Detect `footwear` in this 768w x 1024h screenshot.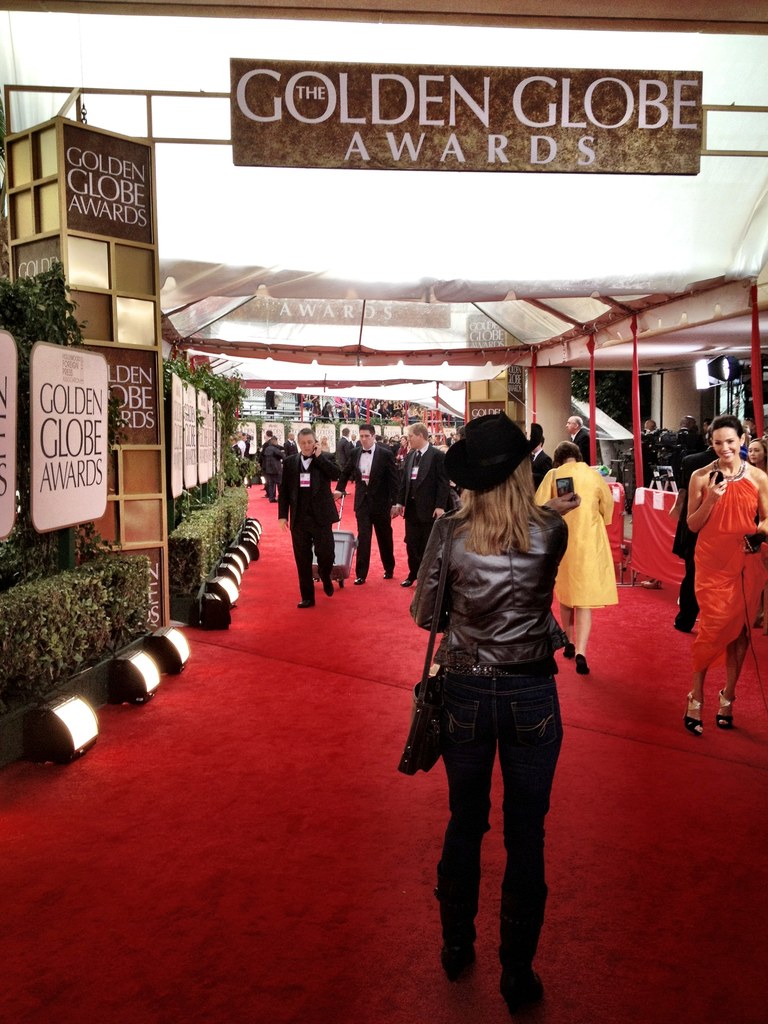
Detection: crop(671, 620, 691, 634).
